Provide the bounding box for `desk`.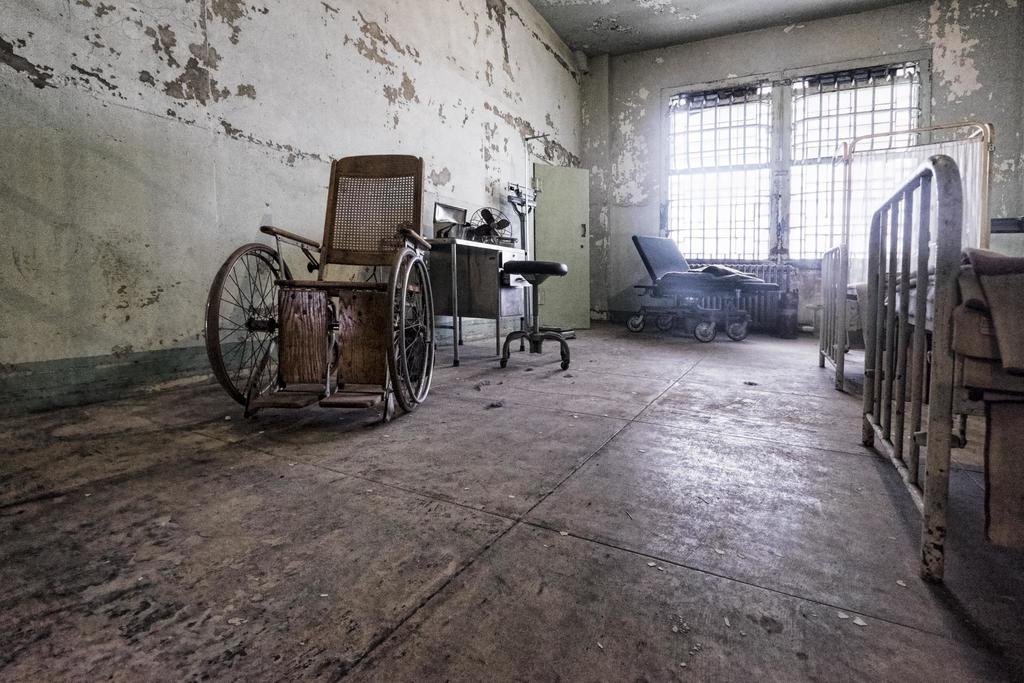
x1=420 y1=237 x2=529 y2=367.
